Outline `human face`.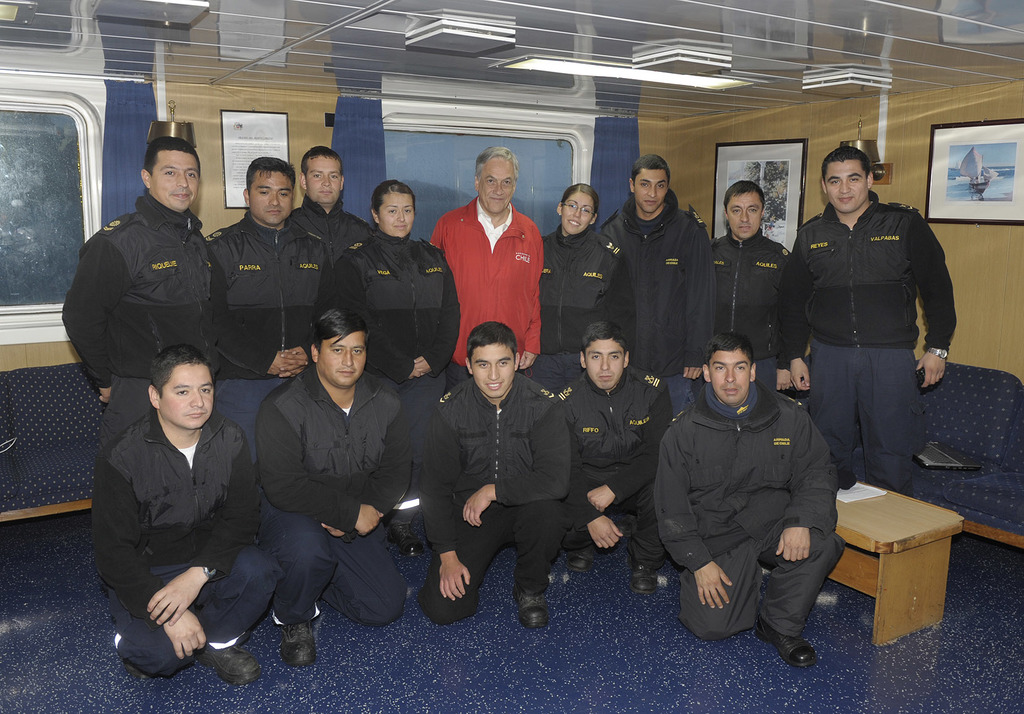
Outline: locate(150, 150, 199, 211).
